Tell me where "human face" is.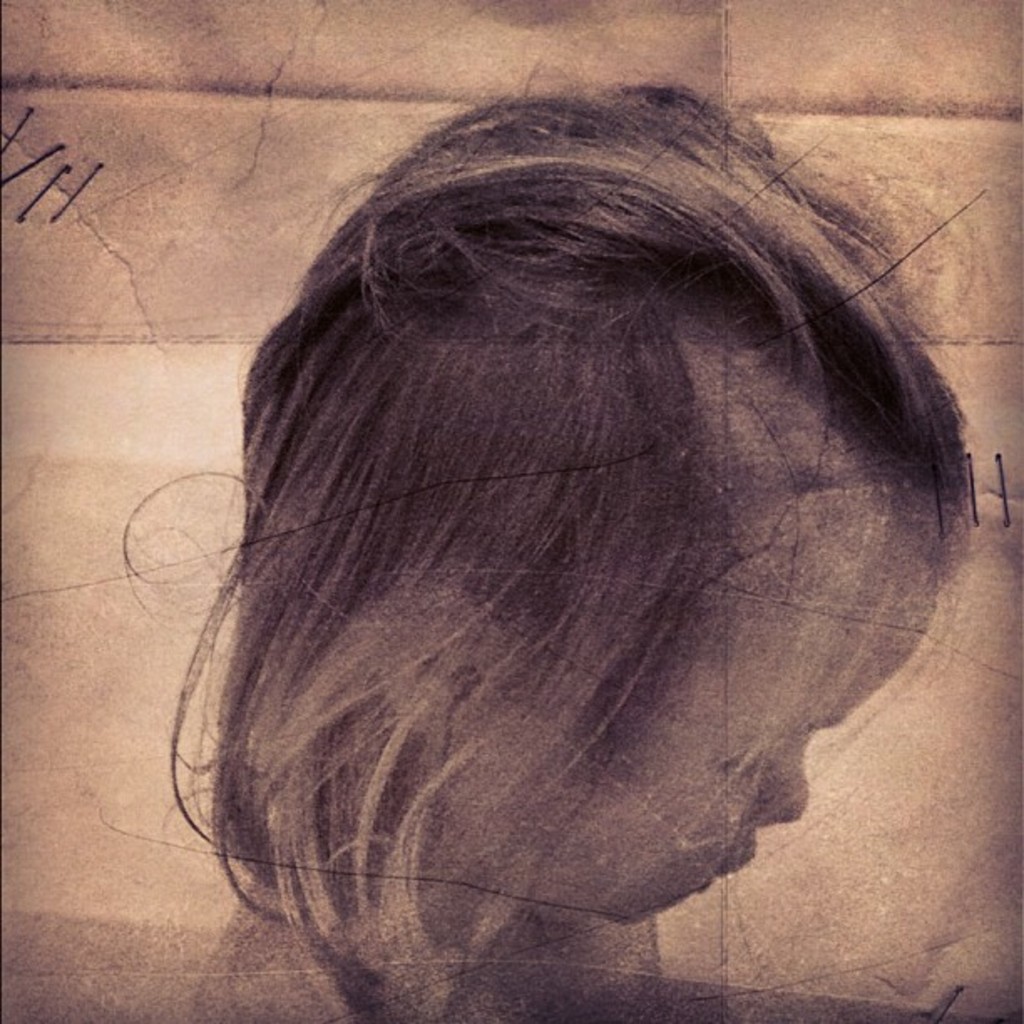
"human face" is at crop(582, 562, 940, 925).
